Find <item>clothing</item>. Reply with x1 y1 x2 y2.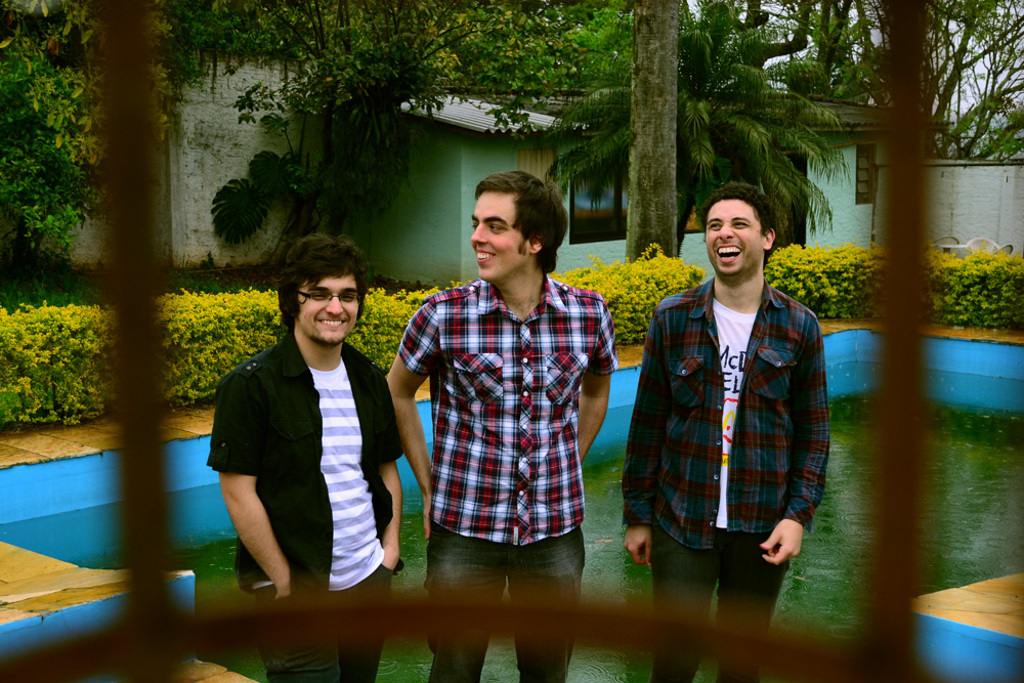
398 279 615 682.
